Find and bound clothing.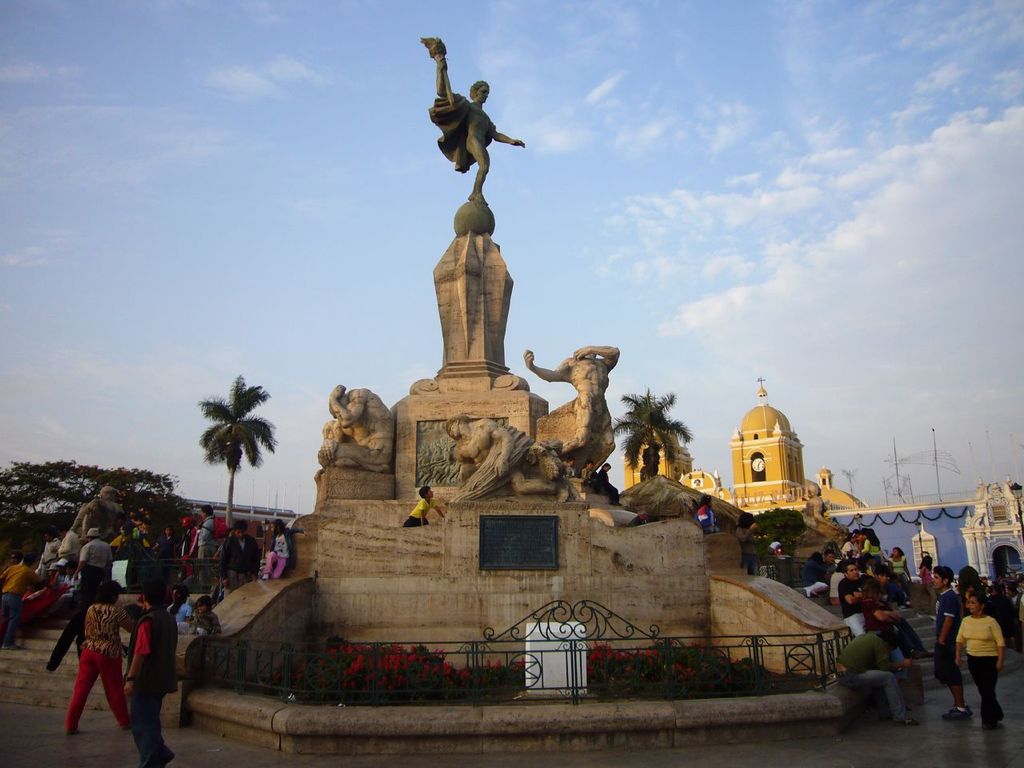
Bound: 79:538:111:591.
